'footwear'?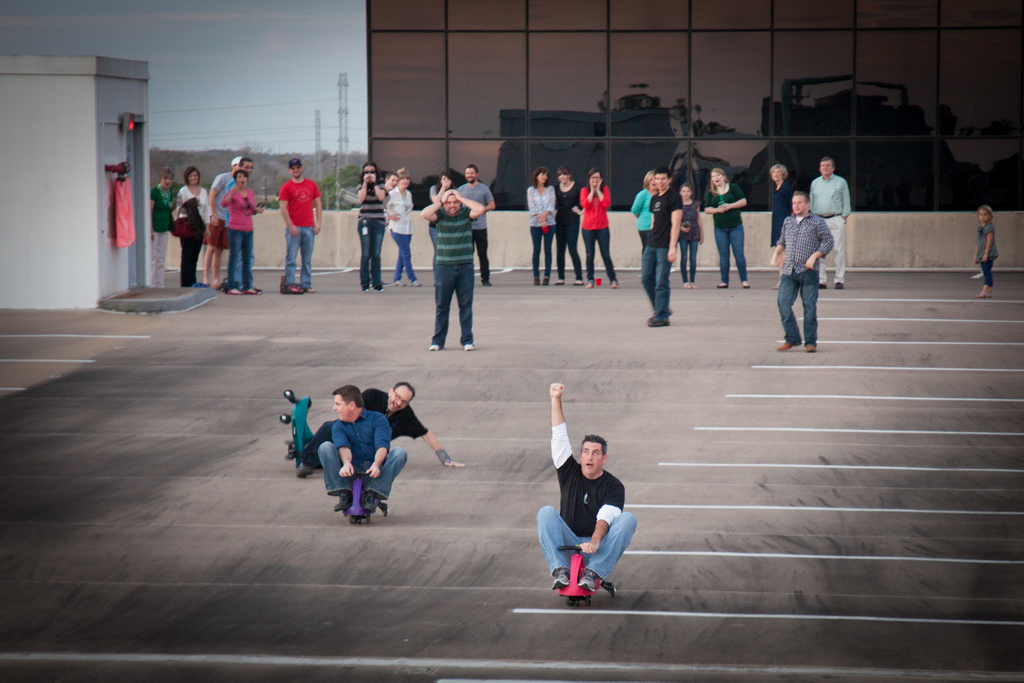
[245, 288, 259, 295]
